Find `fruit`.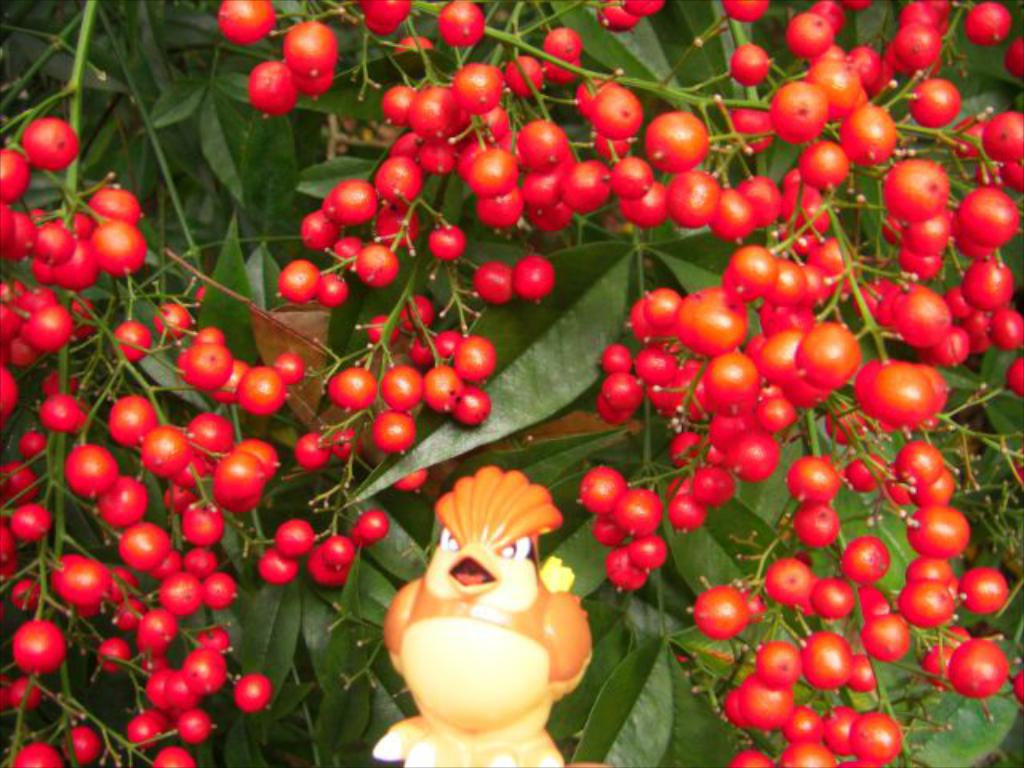
{"x1": 437, "y1": 0, "x2": 488, "y2": 46}.
